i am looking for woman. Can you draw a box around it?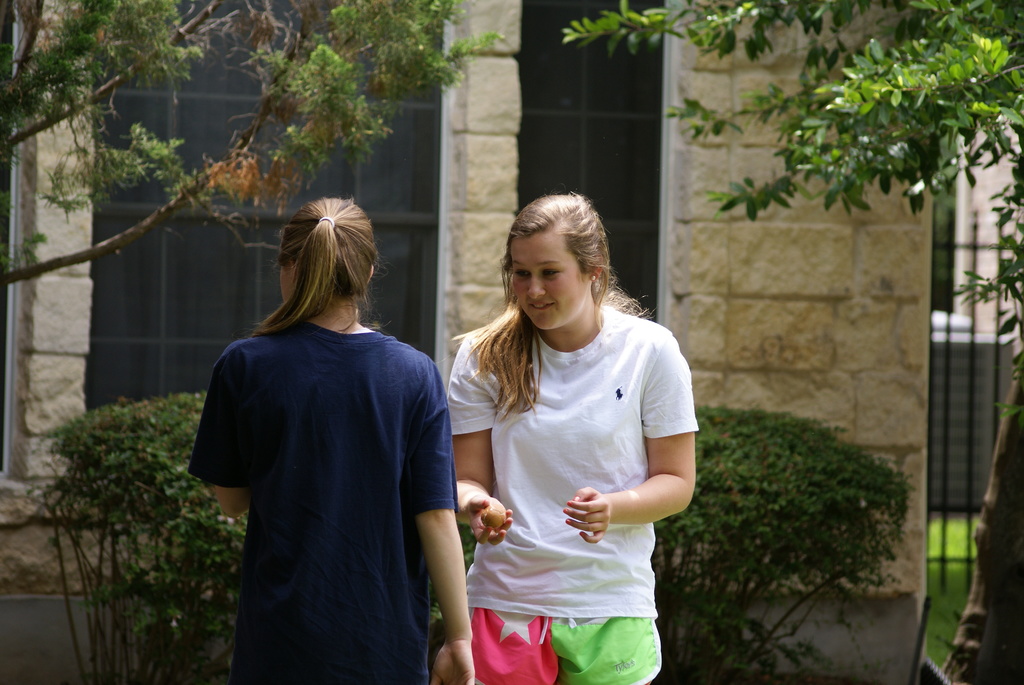
Sure, the bounding box is 189, 190, 480, 684.
